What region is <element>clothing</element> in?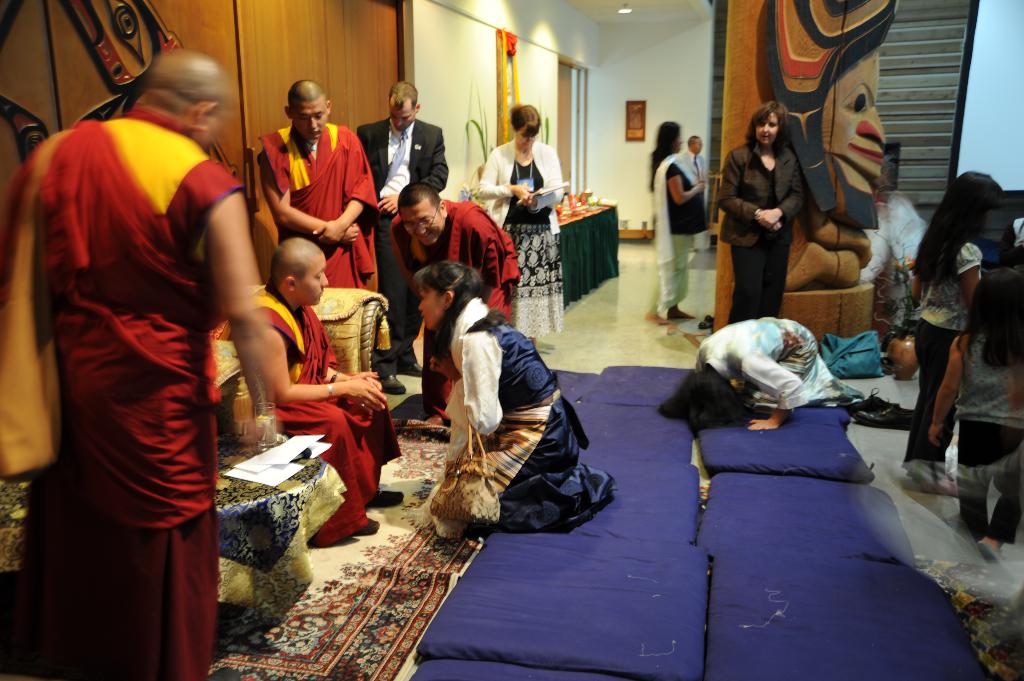
(376, 227, 415, 365).
